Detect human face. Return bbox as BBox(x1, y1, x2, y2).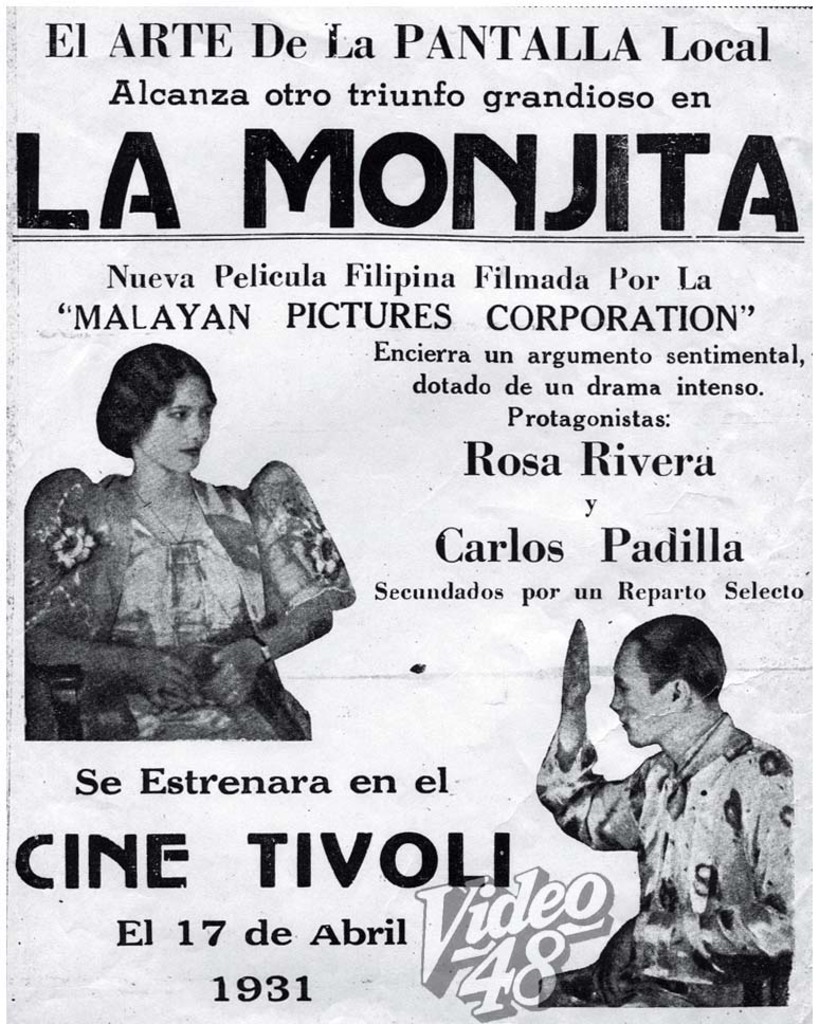
BBox(609, 639, 658, 746).
